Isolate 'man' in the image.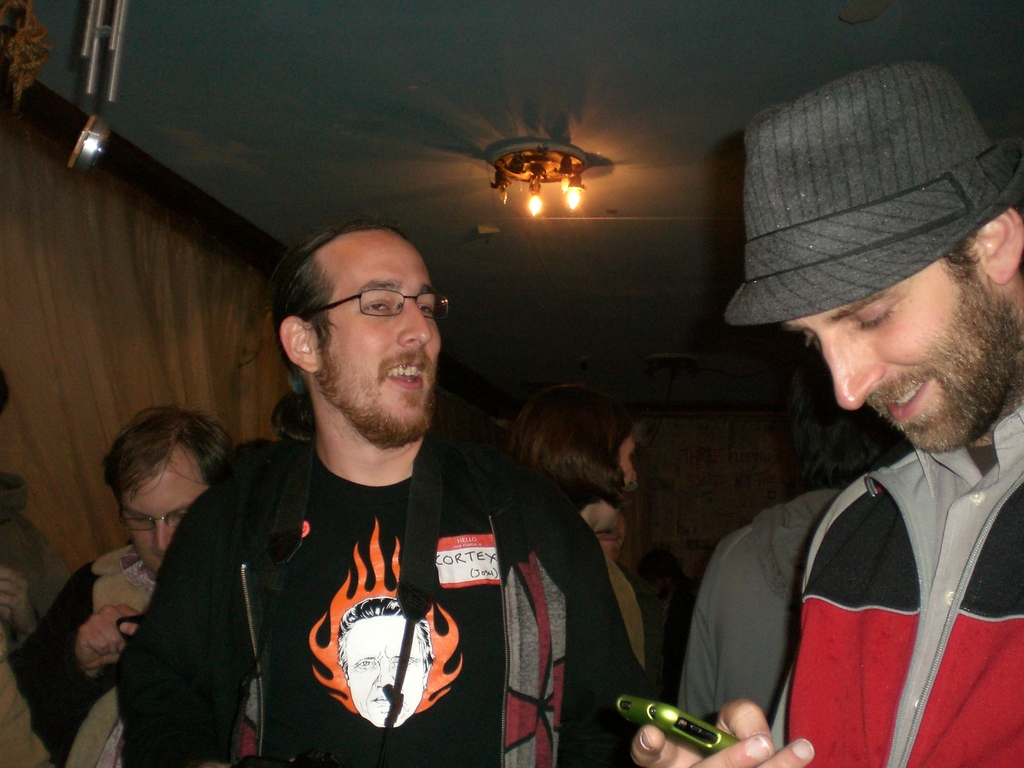
Isolated region: [118,220,660,761].
